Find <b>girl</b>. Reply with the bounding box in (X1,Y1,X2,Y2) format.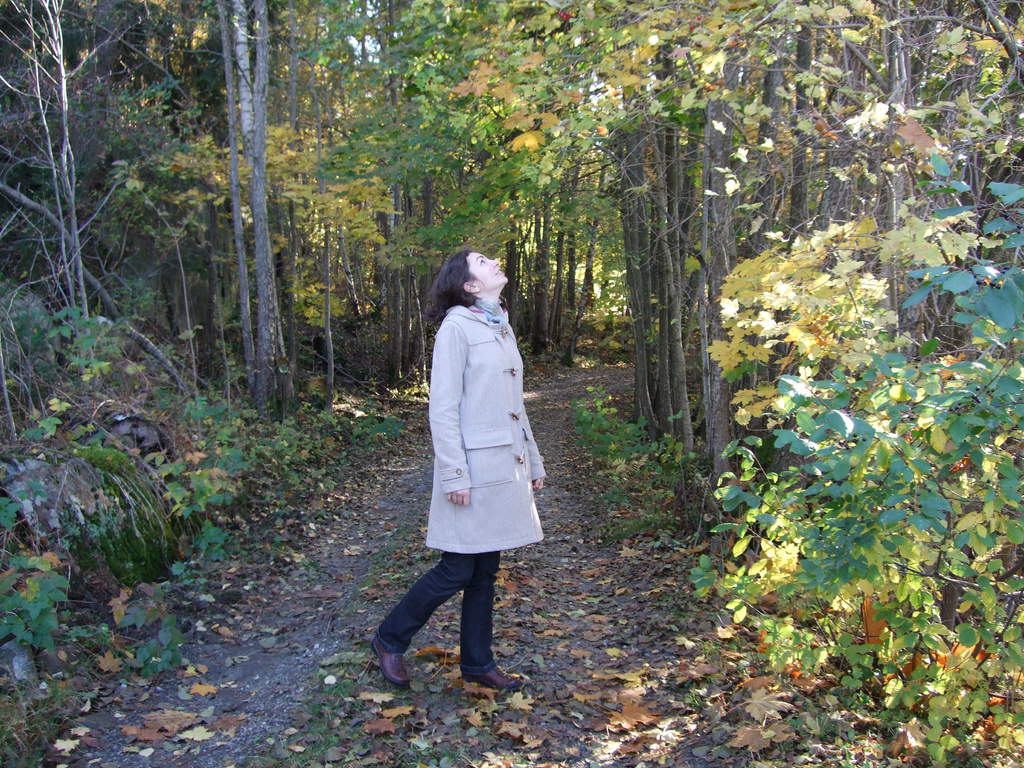
(355,252,548,704).
